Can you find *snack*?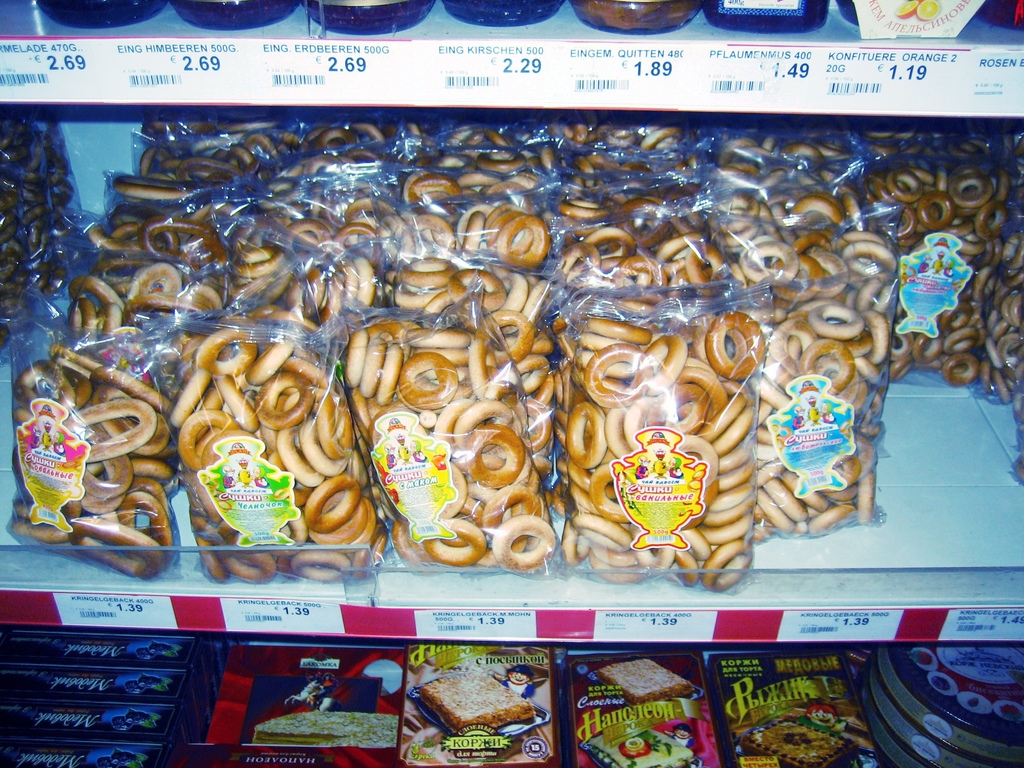
Yes, bounding box: {"x1": 746, "y1": 721, "x2": 851, "y2": 767}.
